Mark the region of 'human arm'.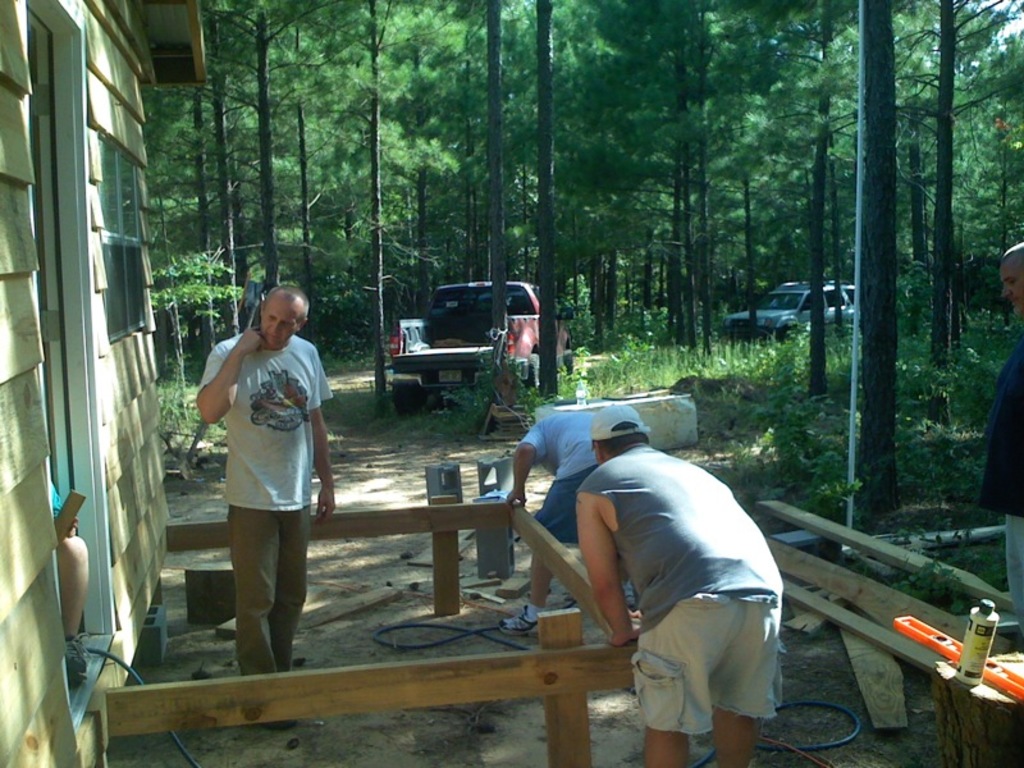
Region: l=575, t=493, r=644, b=649.
